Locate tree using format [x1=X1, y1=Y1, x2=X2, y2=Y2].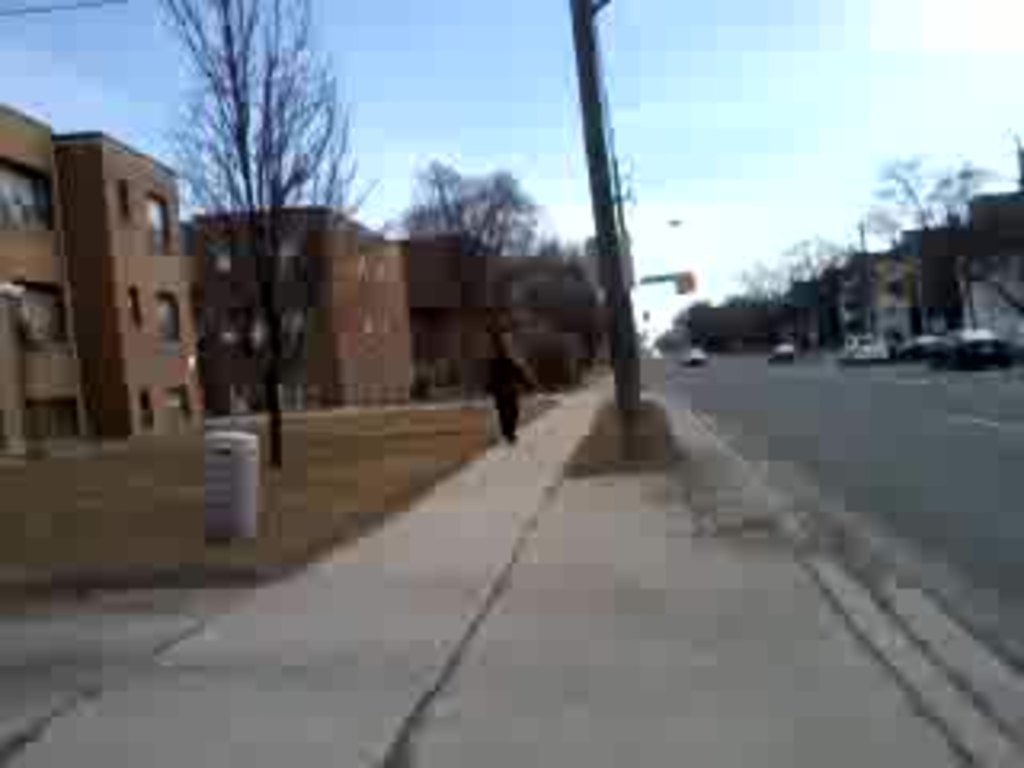
[x1=374, y1=150, x2=541, y2=400].
